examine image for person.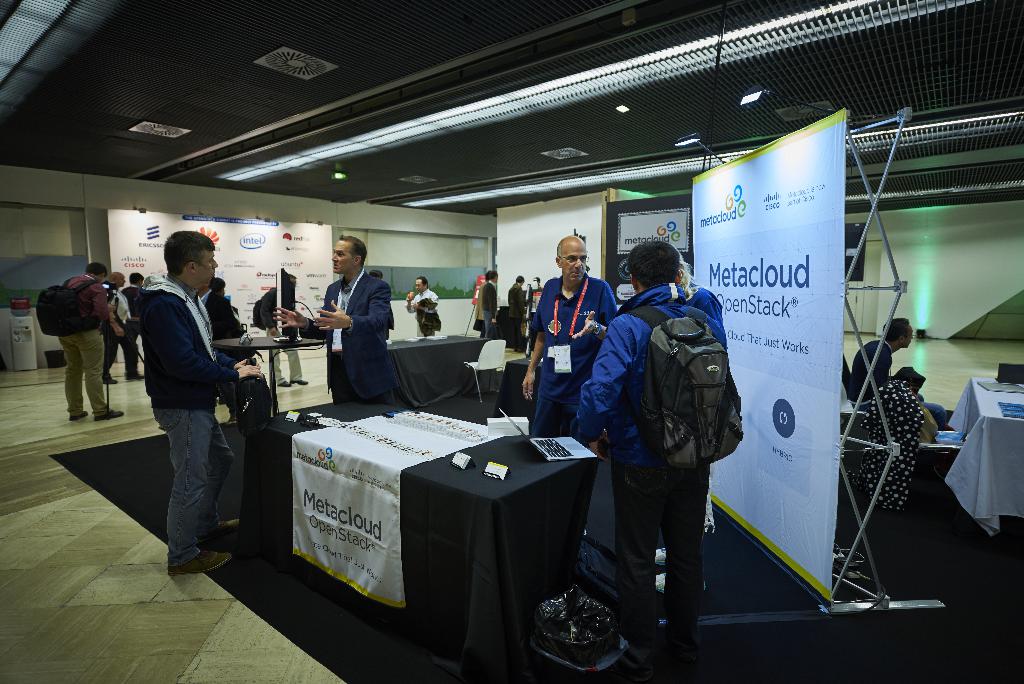
Examination result: box=[407, 275, 440, 337].
